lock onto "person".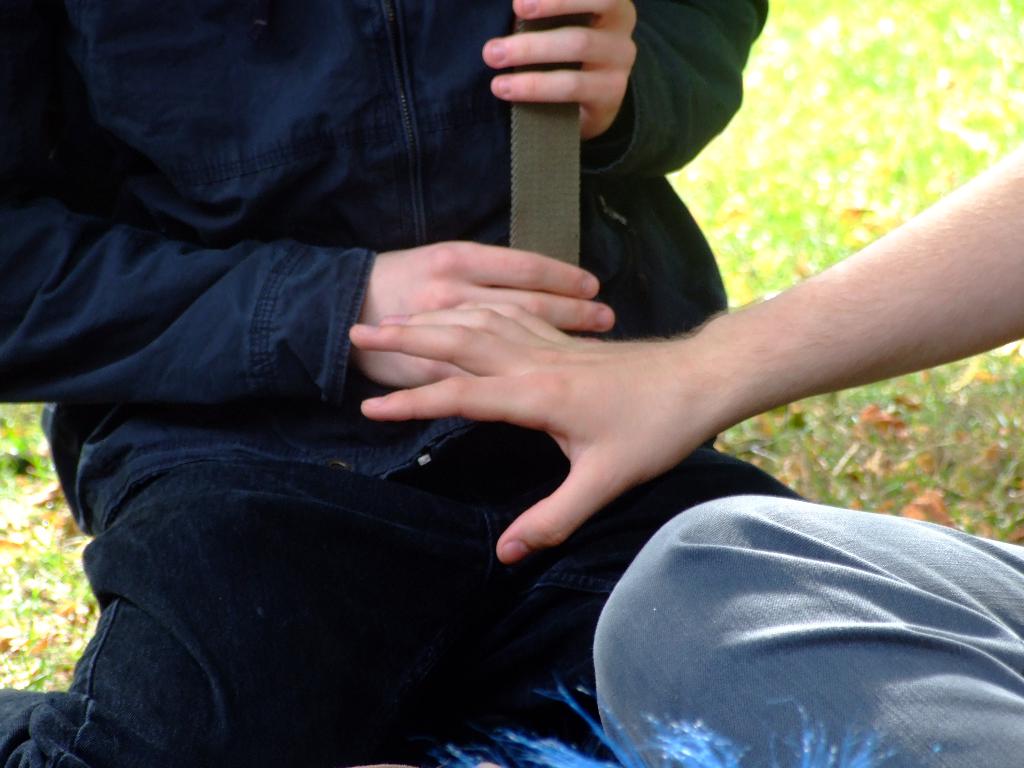
Locked: box(349, 143, 1023, 766).
